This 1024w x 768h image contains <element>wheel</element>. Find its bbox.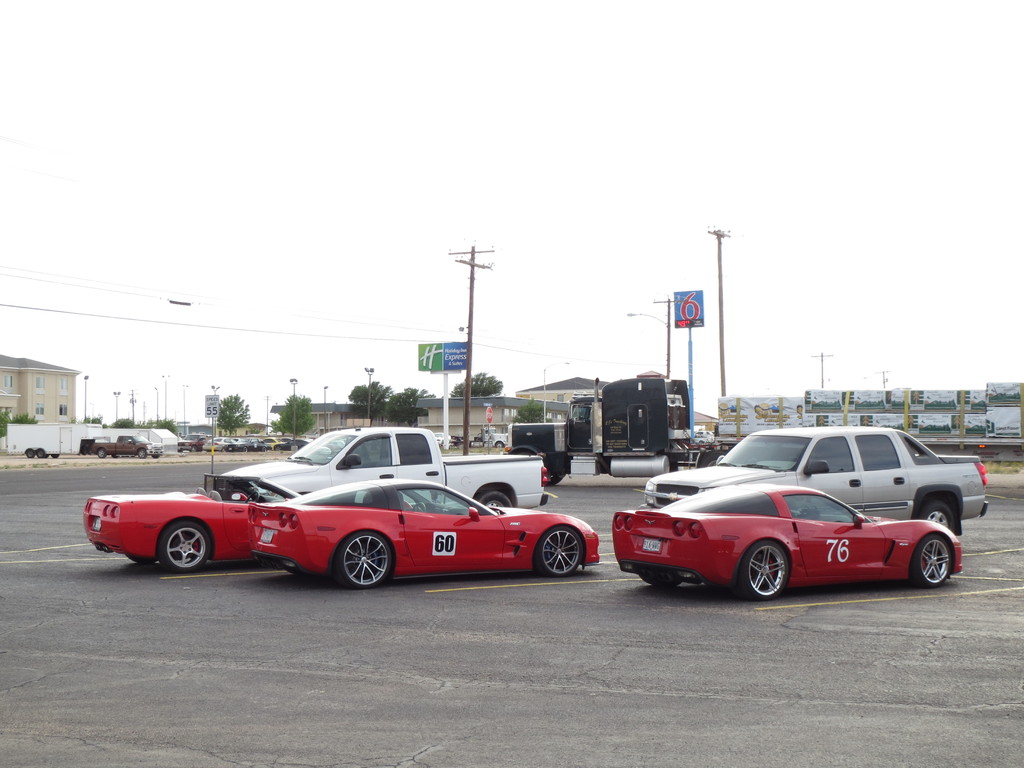
locate(159, 523, 210, 573).
